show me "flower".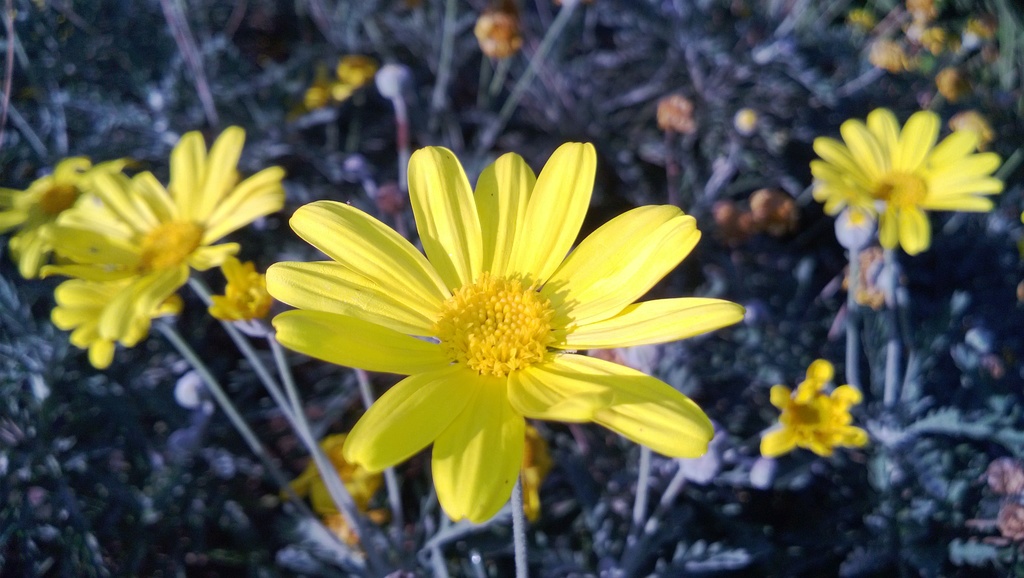
"flower" is here: 38 126 288 340.
